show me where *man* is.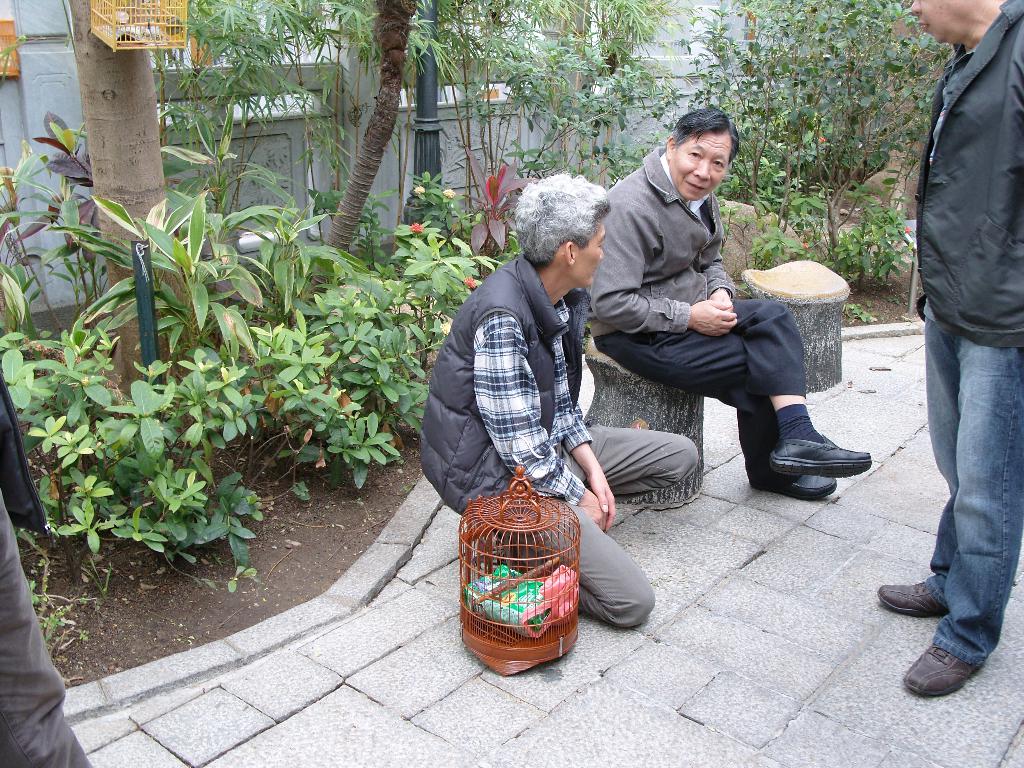
*man* is at (874,0,1023,692).
